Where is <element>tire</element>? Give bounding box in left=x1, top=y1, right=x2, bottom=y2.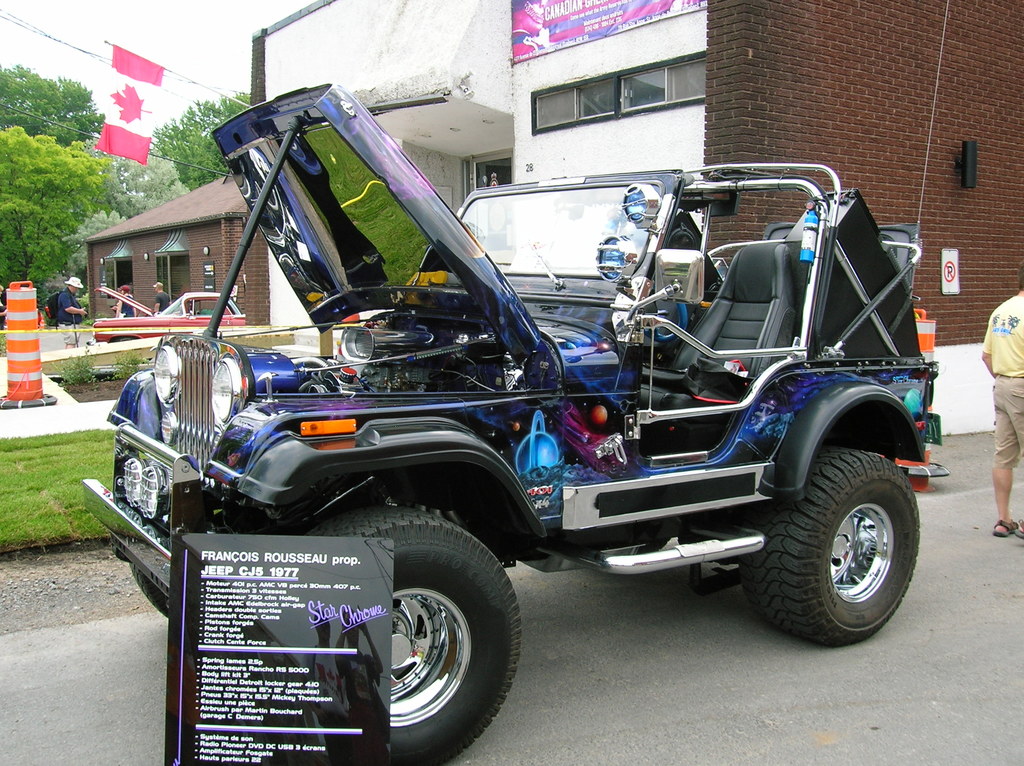
left=318, top=498, right=519, bottom=765.
